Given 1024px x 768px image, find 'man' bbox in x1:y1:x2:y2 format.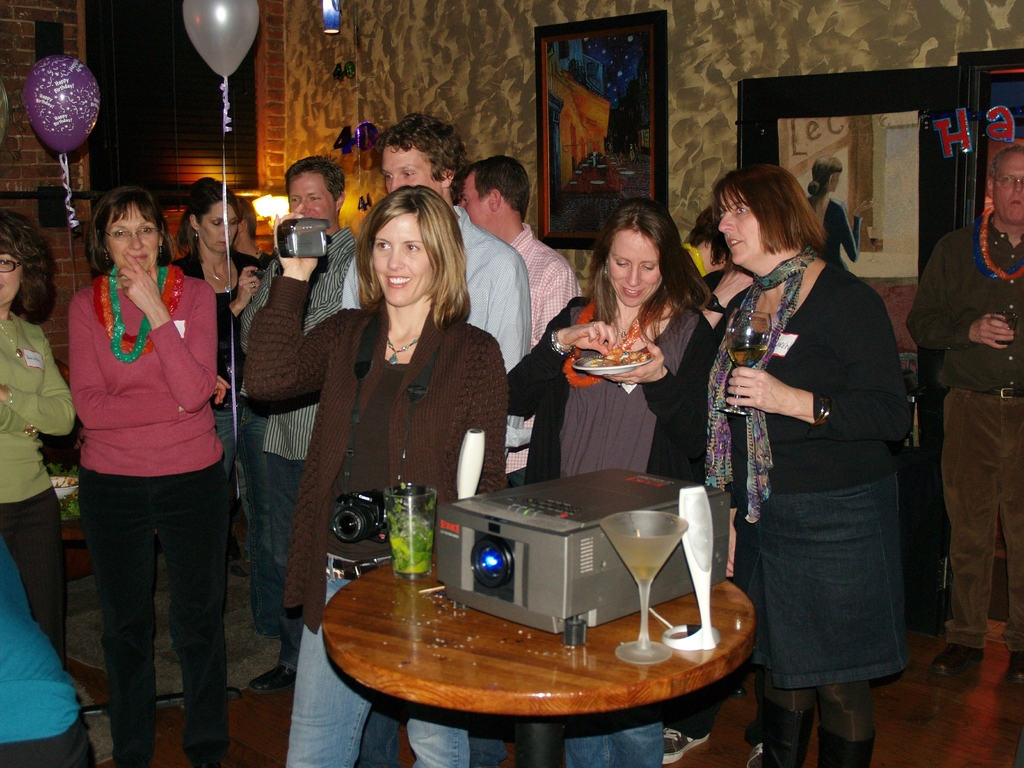
458:154:583:474.
